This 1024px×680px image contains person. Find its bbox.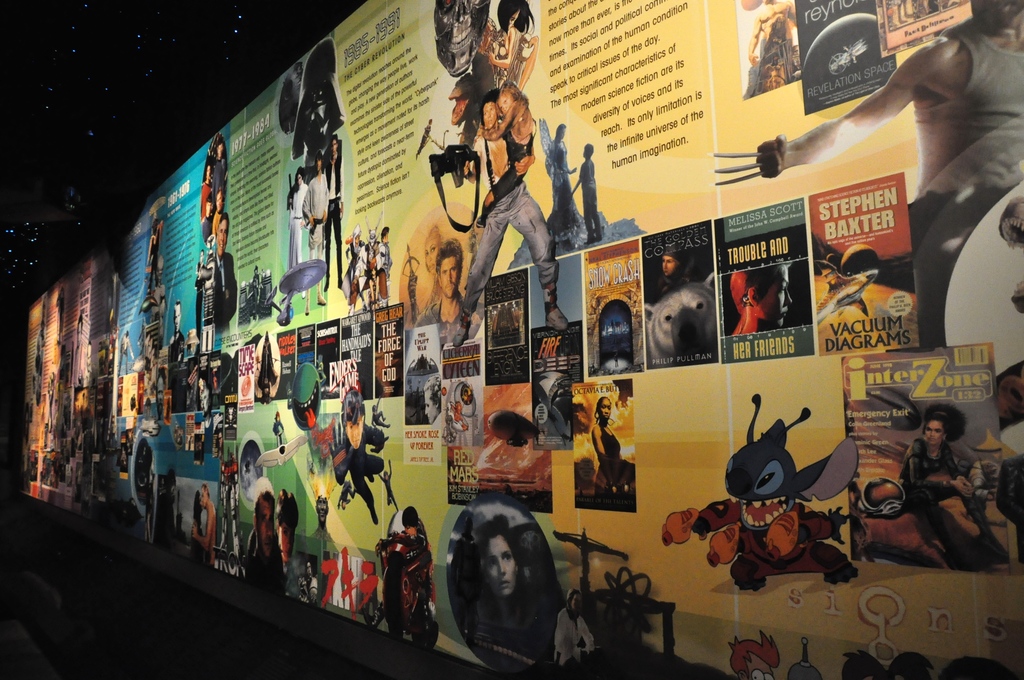
rect(550, 584, 599, 668).
